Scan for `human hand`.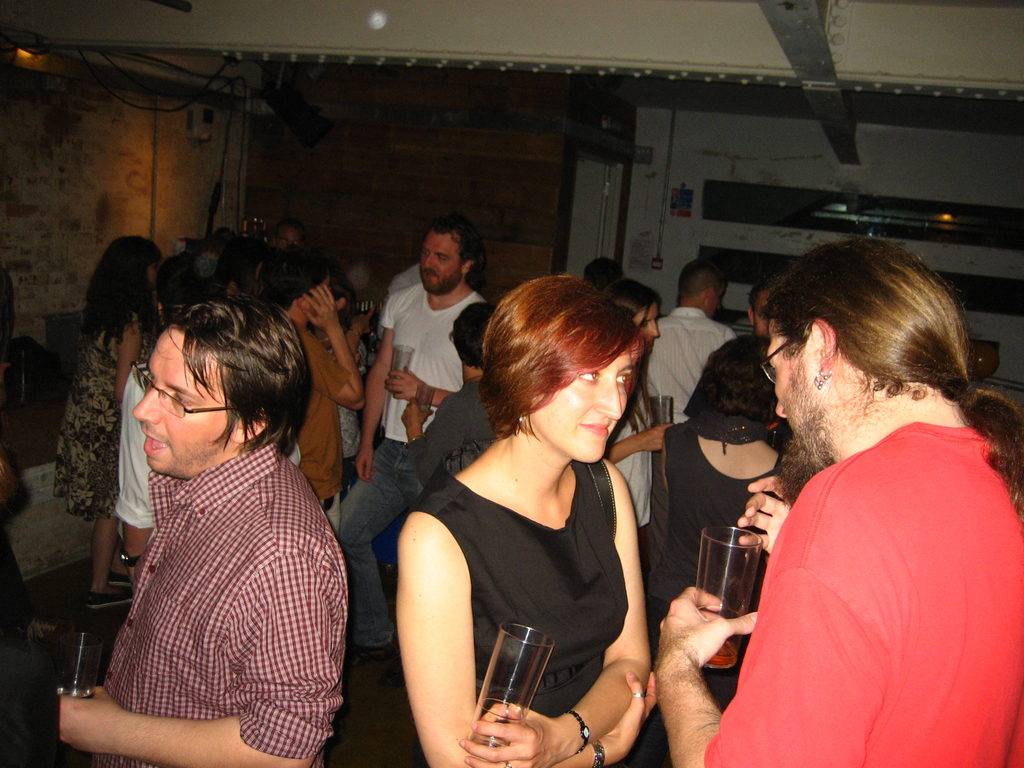
Scan result: x1=296, y1=282, x2=342, y2=332.
